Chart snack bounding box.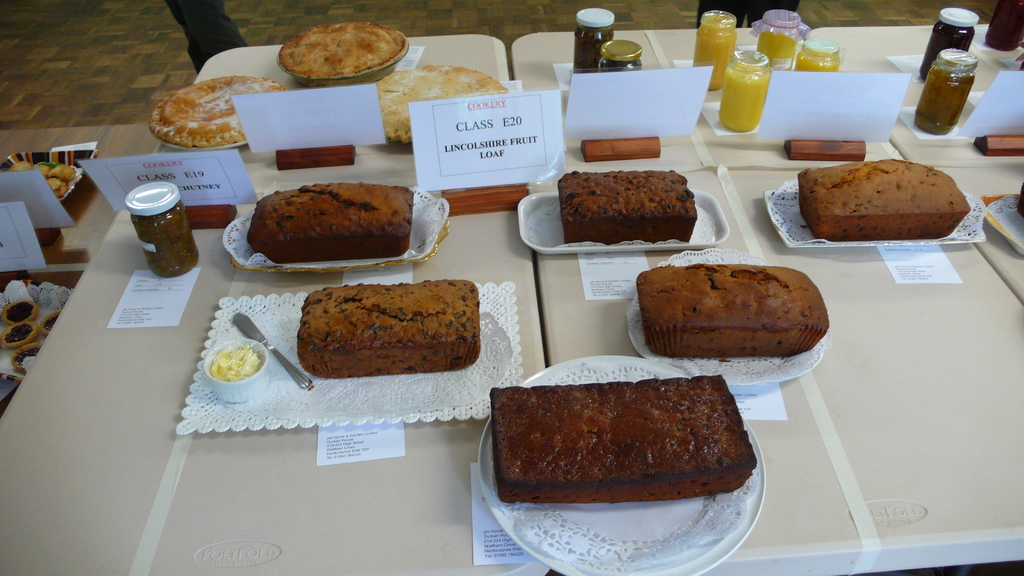
Charted: bbox=[0, 326, 42, 351].
